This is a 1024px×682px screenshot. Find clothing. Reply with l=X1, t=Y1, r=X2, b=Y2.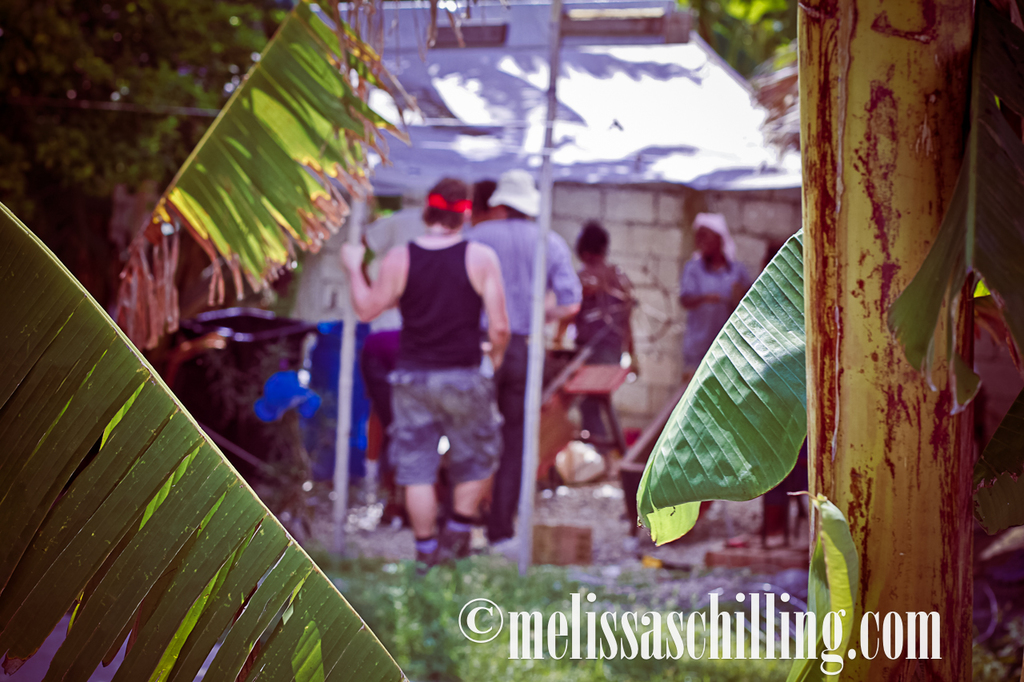
l=570, t=251, r=619, b=395.
